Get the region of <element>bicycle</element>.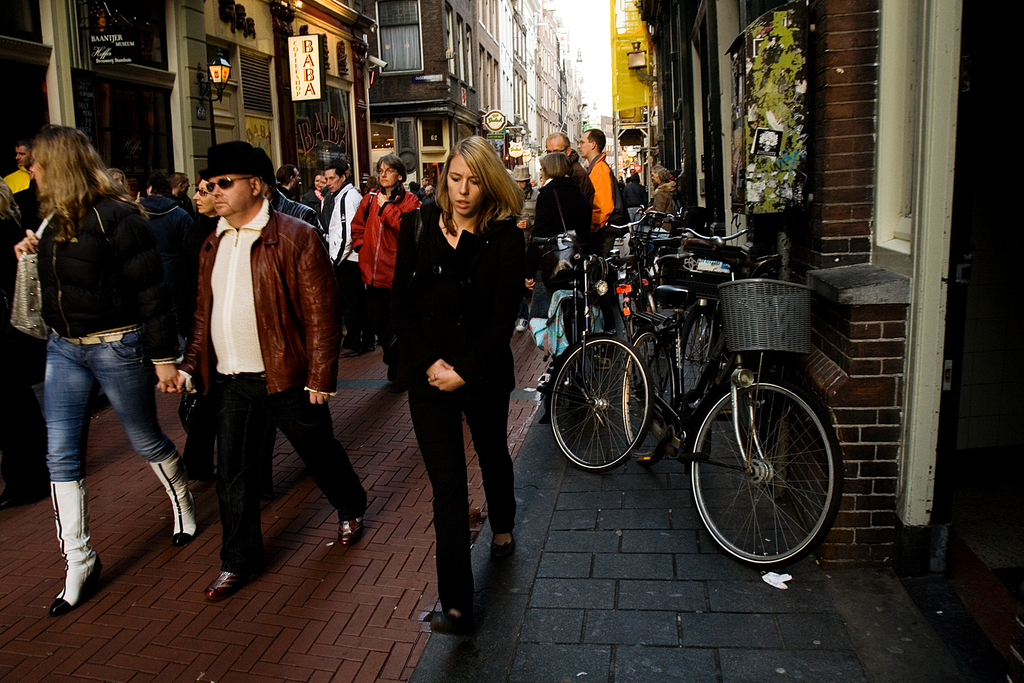
<bbox>520, 184, 756, 471</bbox>.
